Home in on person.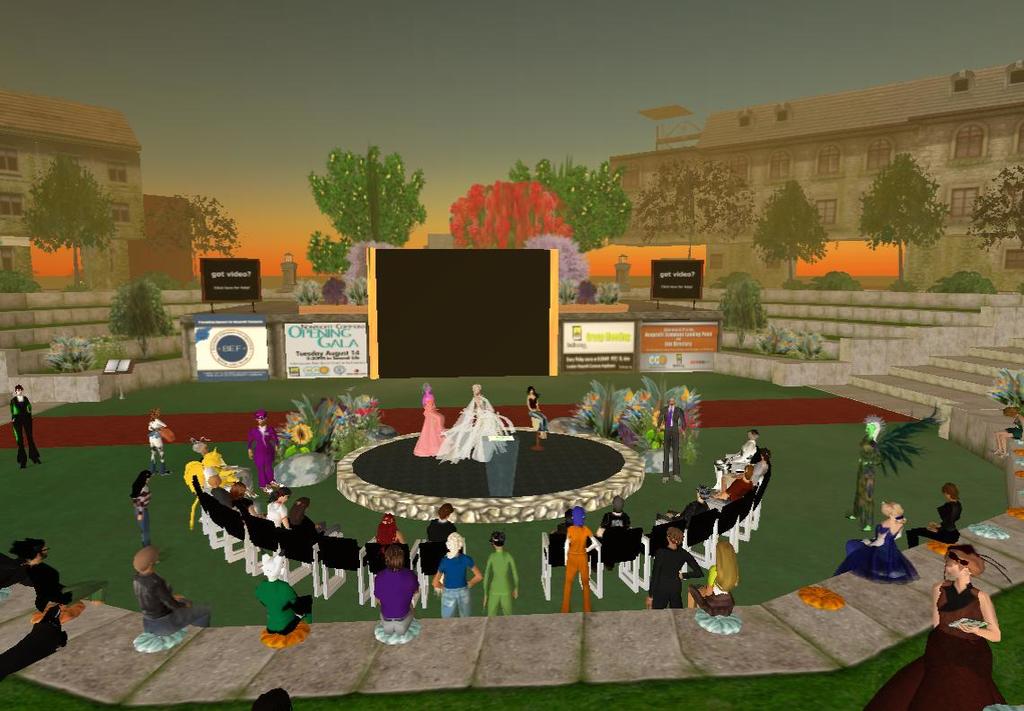
Homed in at [x1=719, y1=447, x2=766, y2=499].
